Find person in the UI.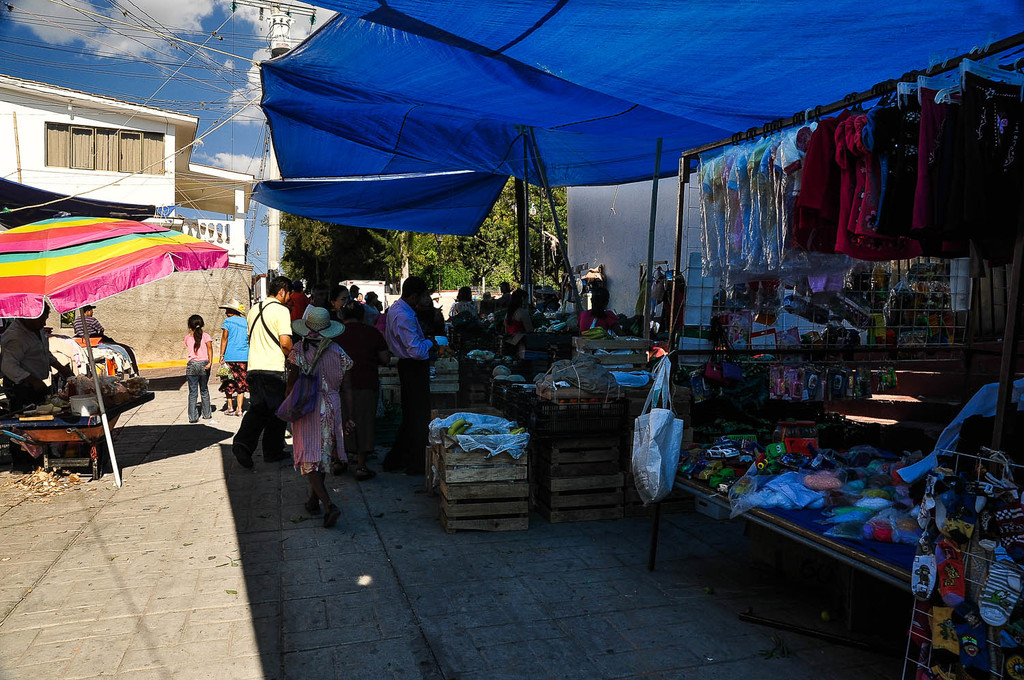
UI element at detection(68, 304, 141, 381).
